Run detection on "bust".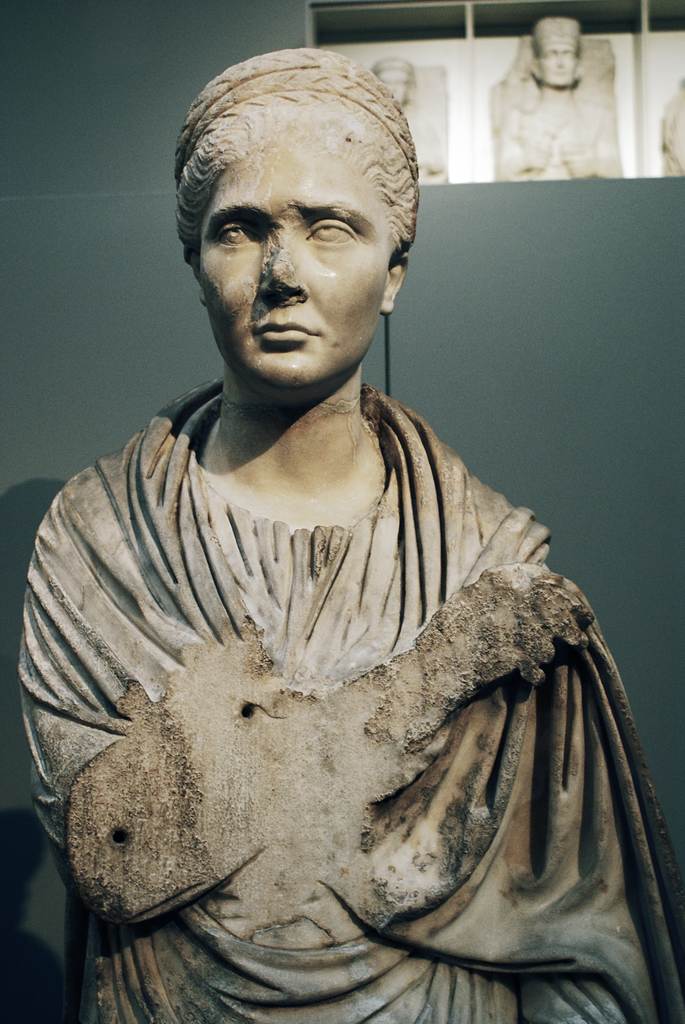
Result: 491:17:620:185.
